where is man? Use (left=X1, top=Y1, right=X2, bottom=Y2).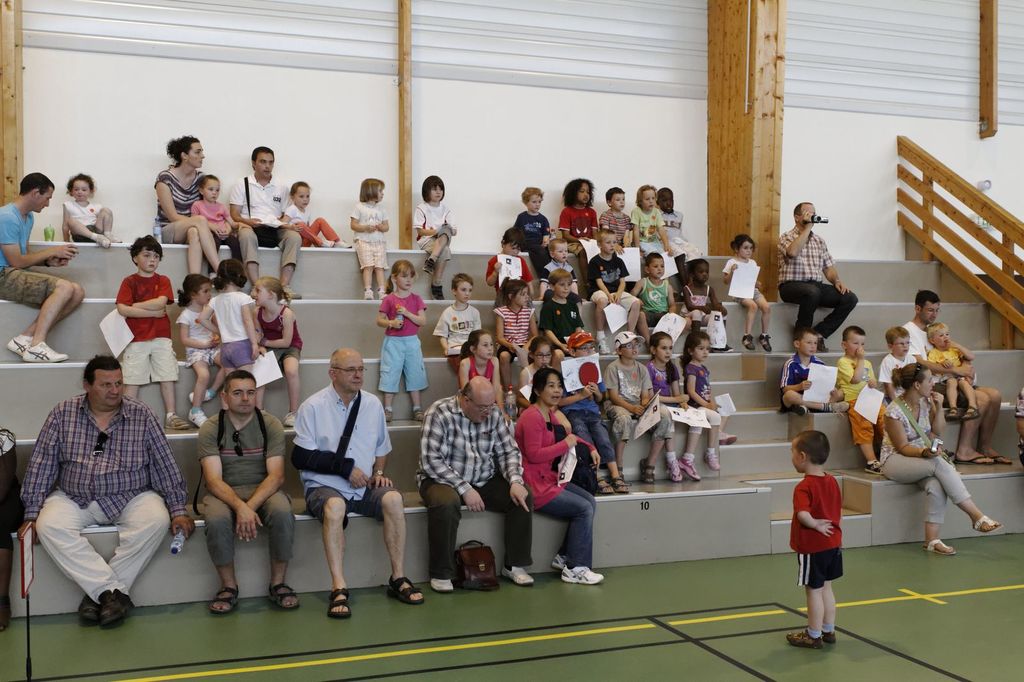
(left=194, top=369, right=298, bottom=614).
